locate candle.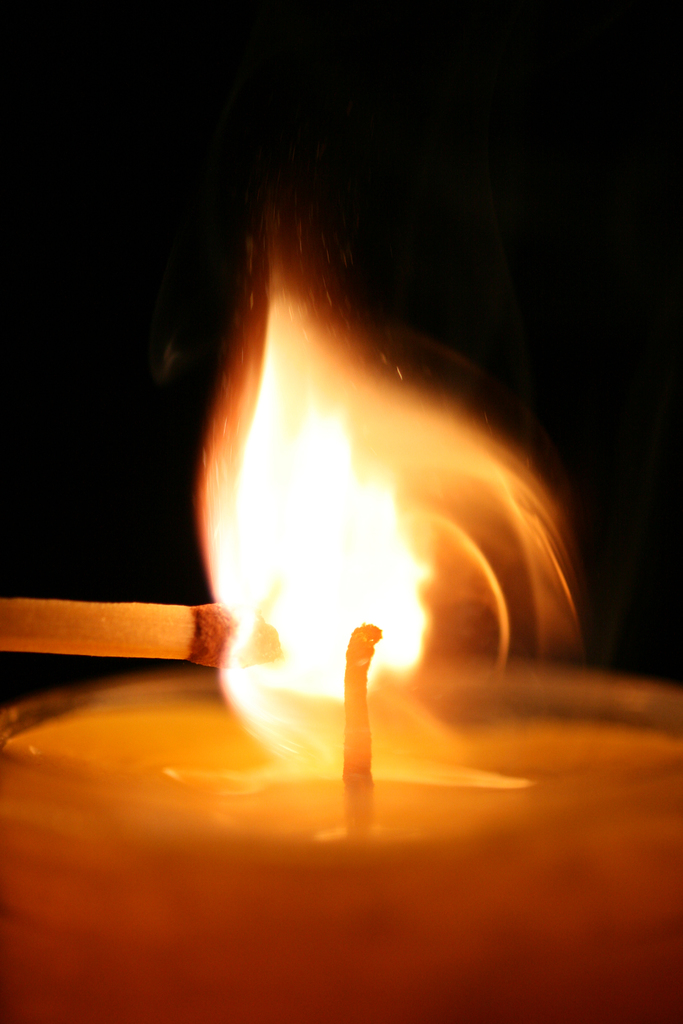
Bounding box: 0:622:682:1023.
